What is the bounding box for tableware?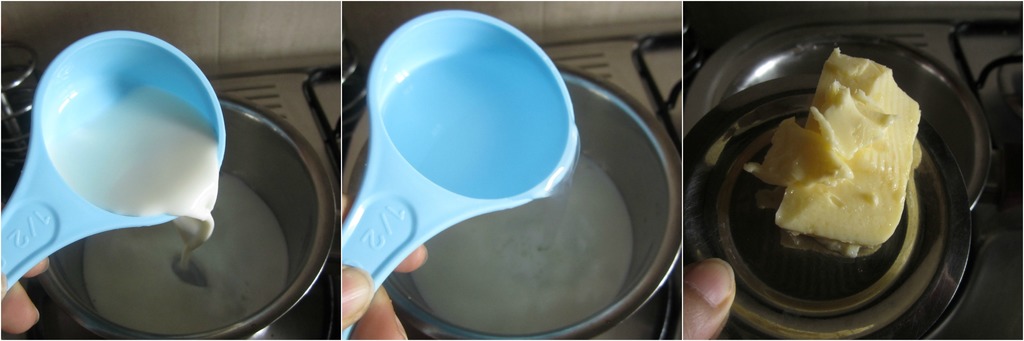
bbox(42, 95, 328, 338).
